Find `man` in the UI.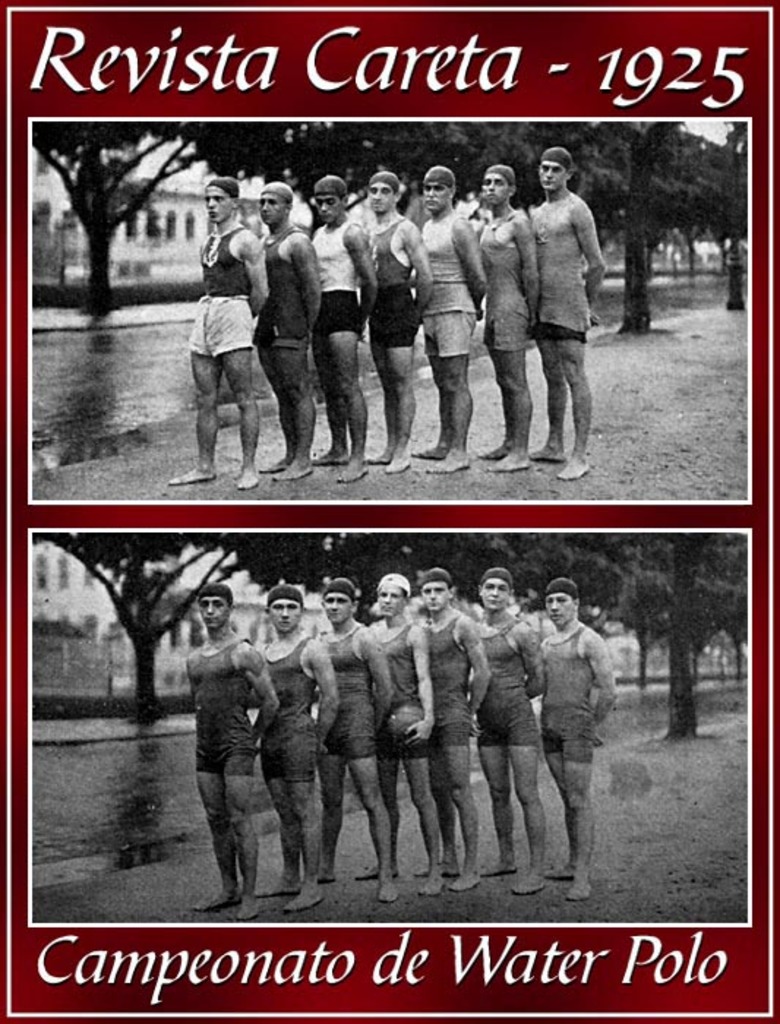
UI element at BBox(508, 135, 619, 473).
